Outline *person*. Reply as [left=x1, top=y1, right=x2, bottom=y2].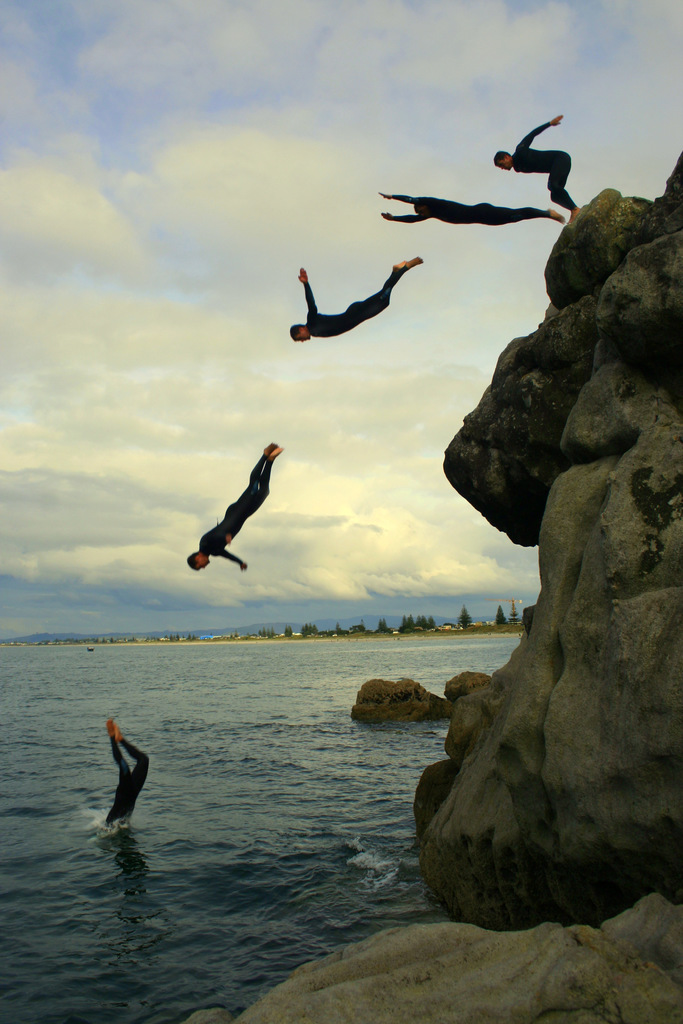
[left=101, top=714, right=148, bottom=828].
